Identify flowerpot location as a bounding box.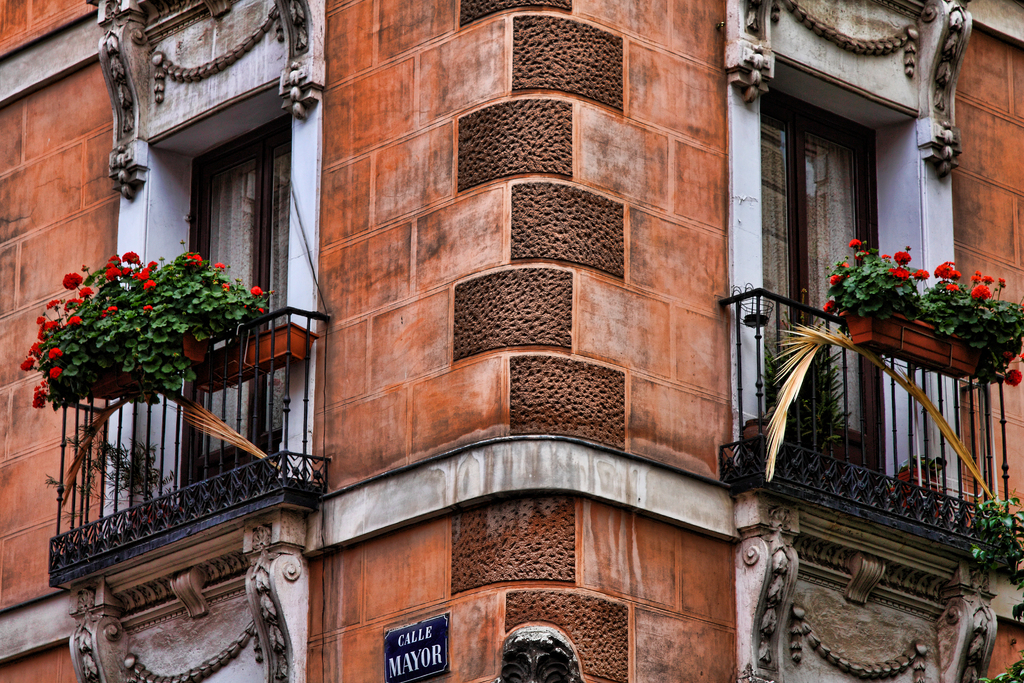
l=837, t=304, r=987, b=383.
